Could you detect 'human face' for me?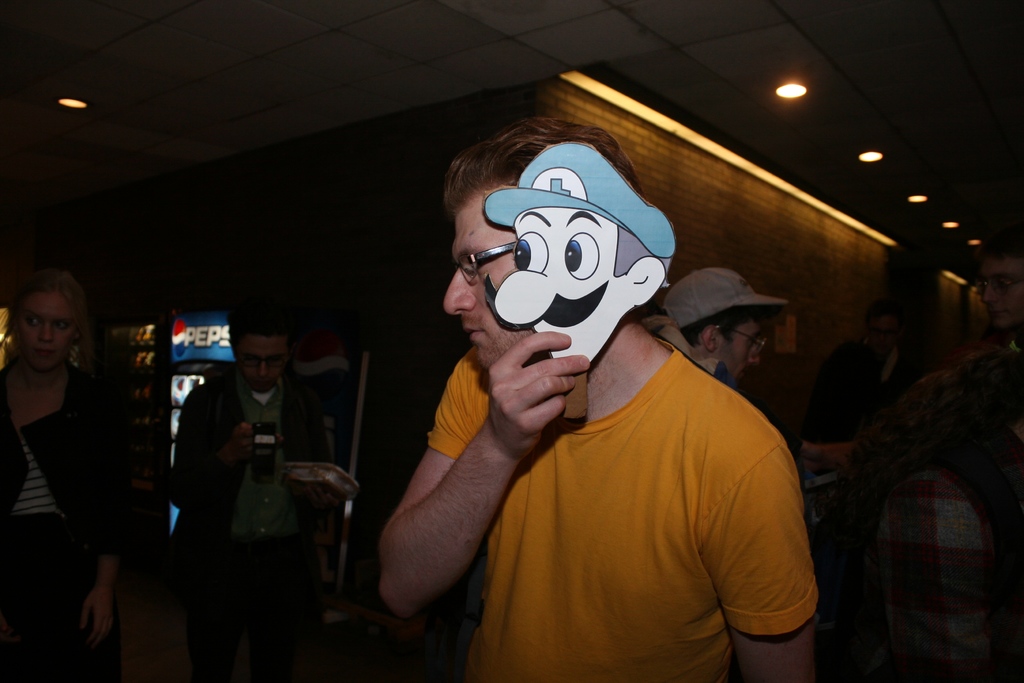
Detection result: (494, 210, 634, 365).
